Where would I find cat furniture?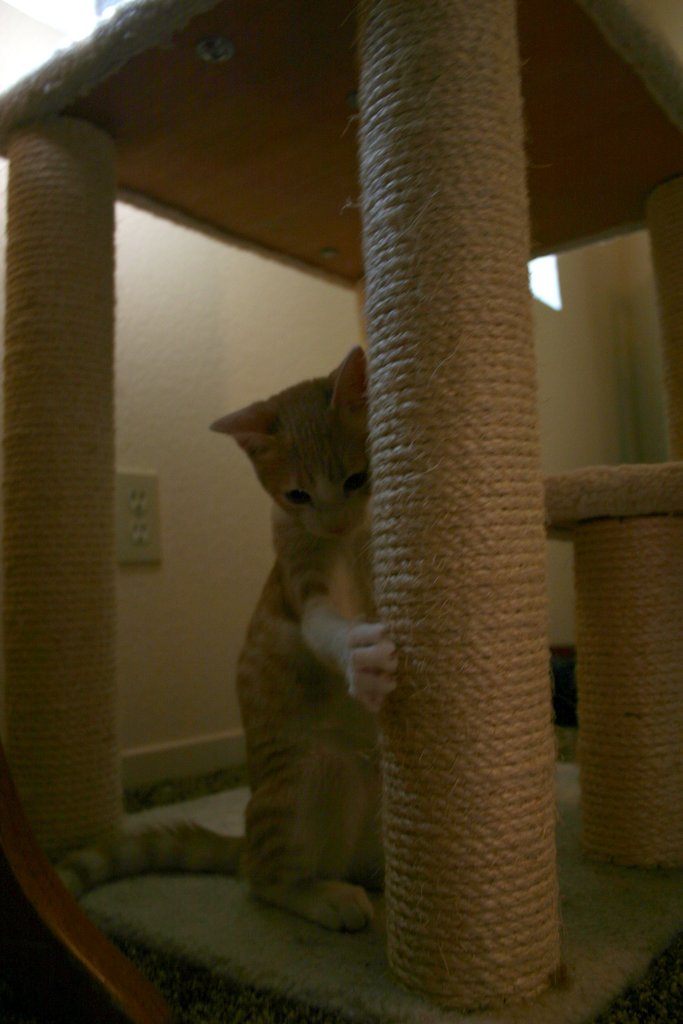
At [0, 0, 682, 1023].
